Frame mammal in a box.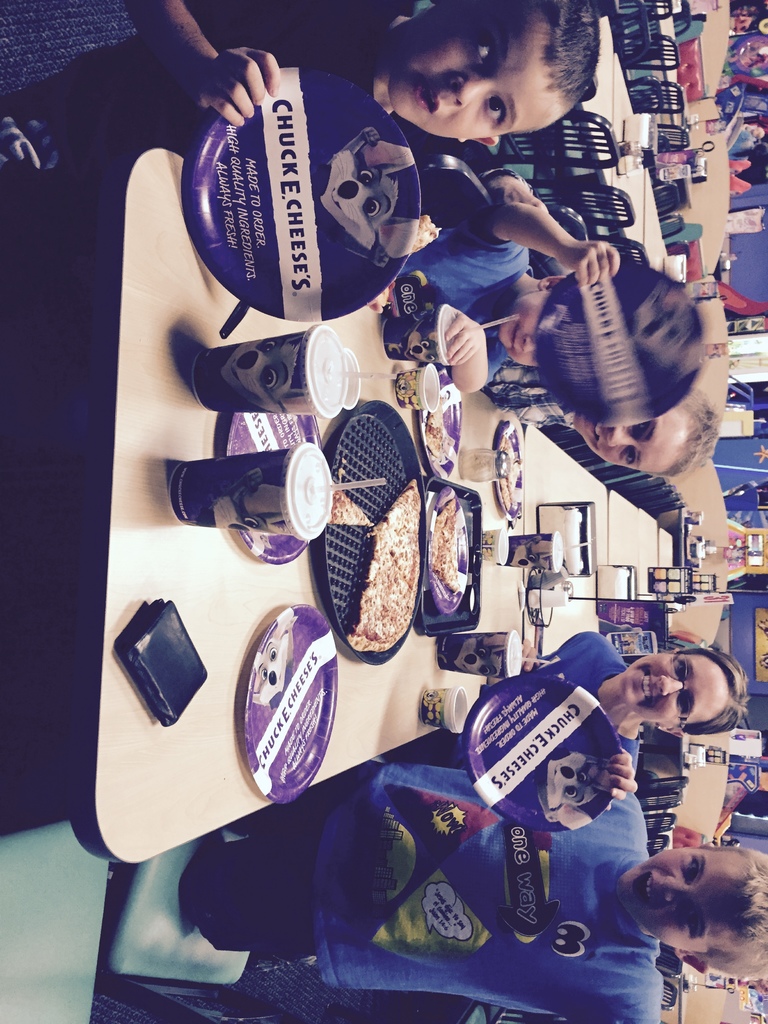
box(480, 352, 724, 481).
